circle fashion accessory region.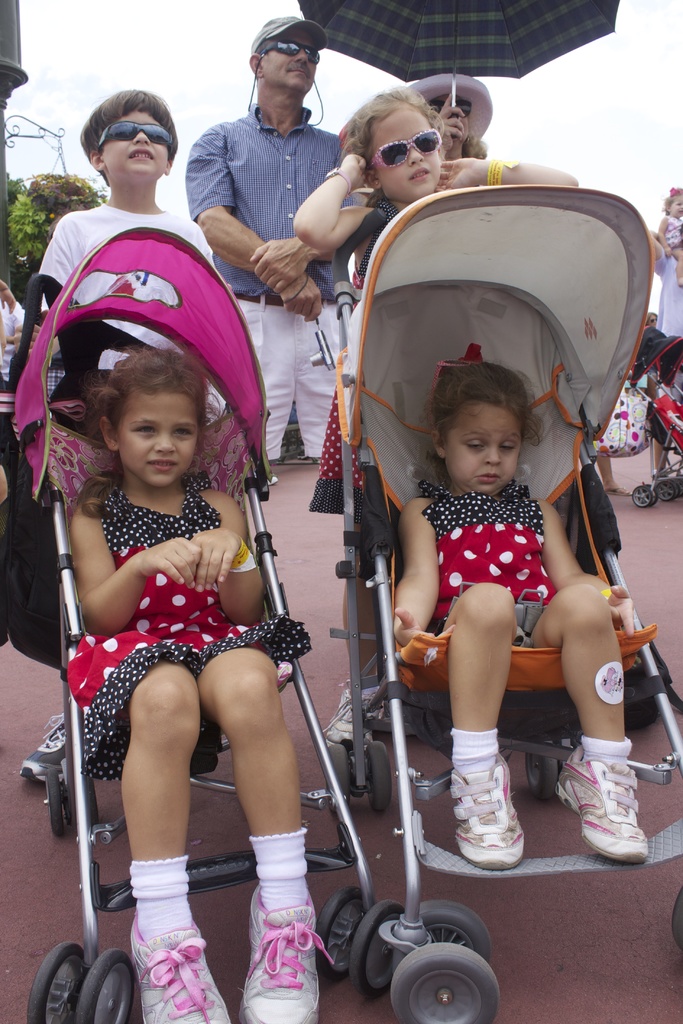
Region: pyautogui.locateOnScreen(649, 314, 659, 323).
